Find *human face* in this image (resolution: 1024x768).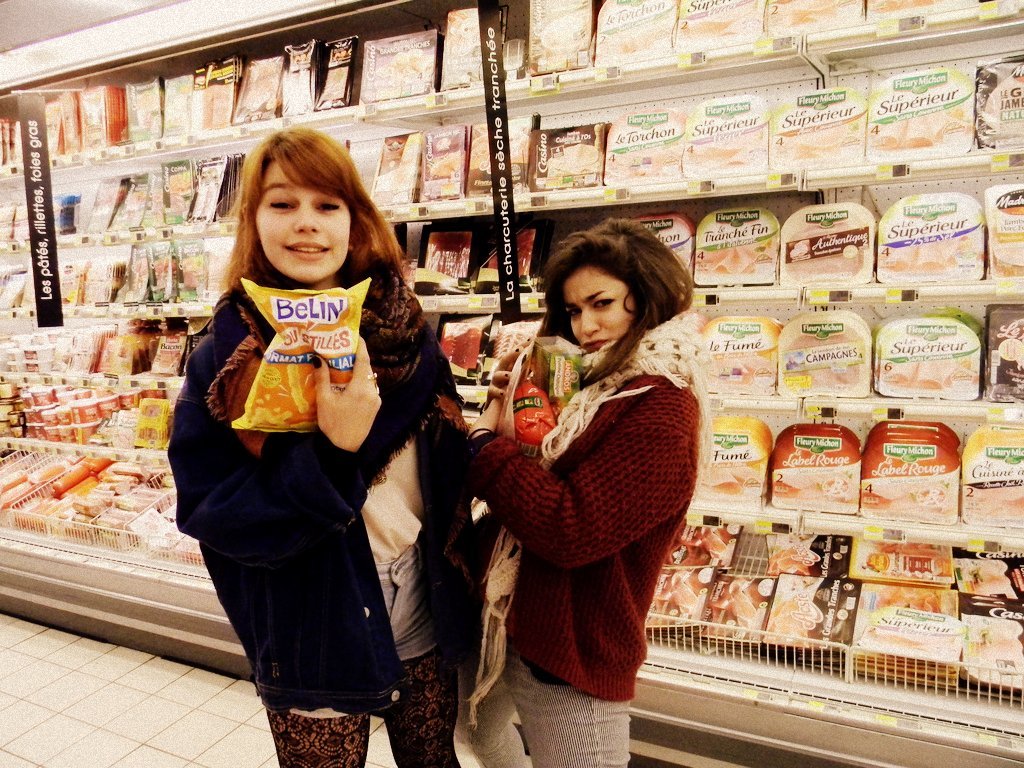
pyautogui.locateOnScreen(559, 266, 634, 355).
